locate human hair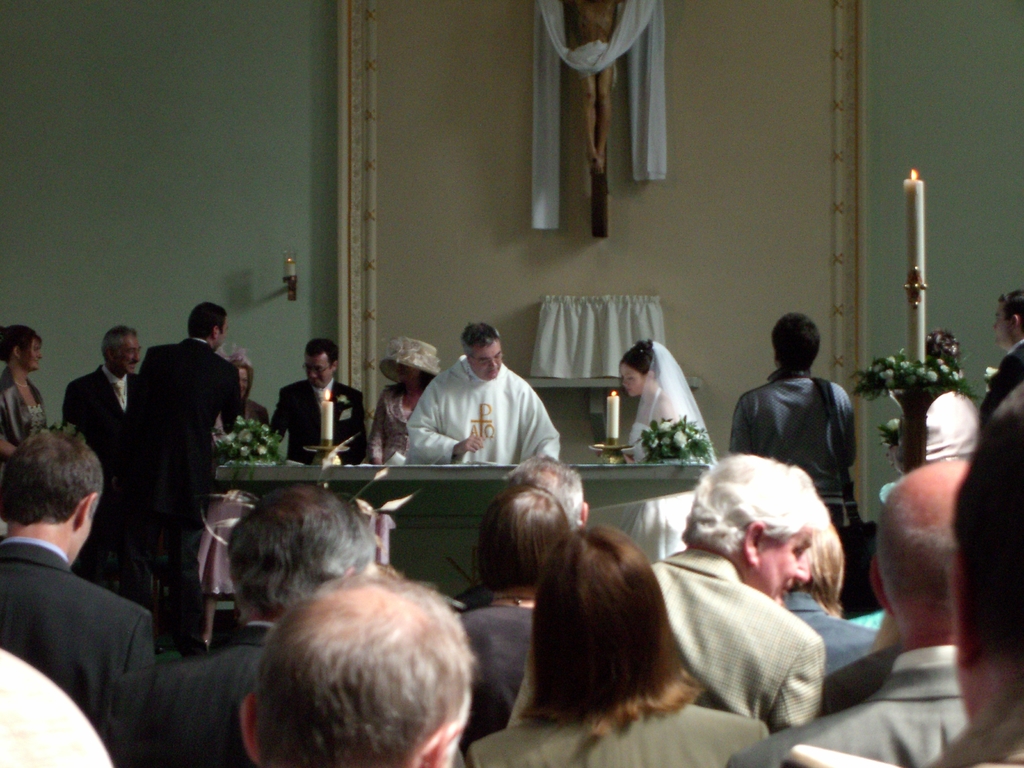
472/486/566/598
